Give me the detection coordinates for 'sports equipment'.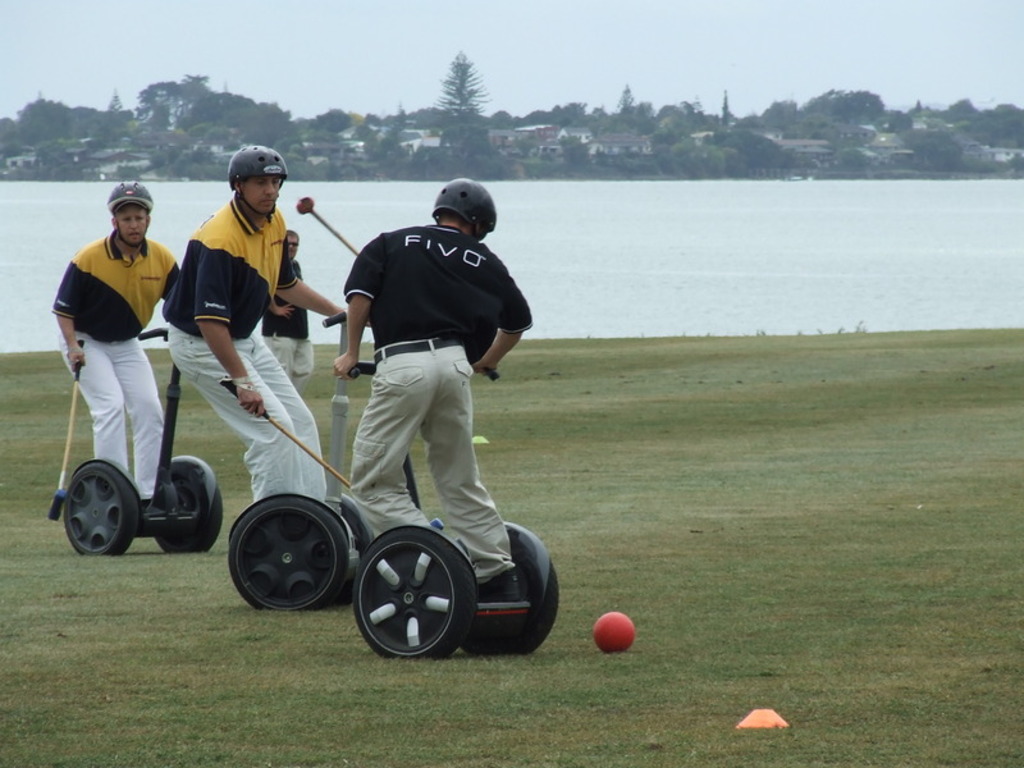
x1=227, y1=143, x2=287, y2=215.
